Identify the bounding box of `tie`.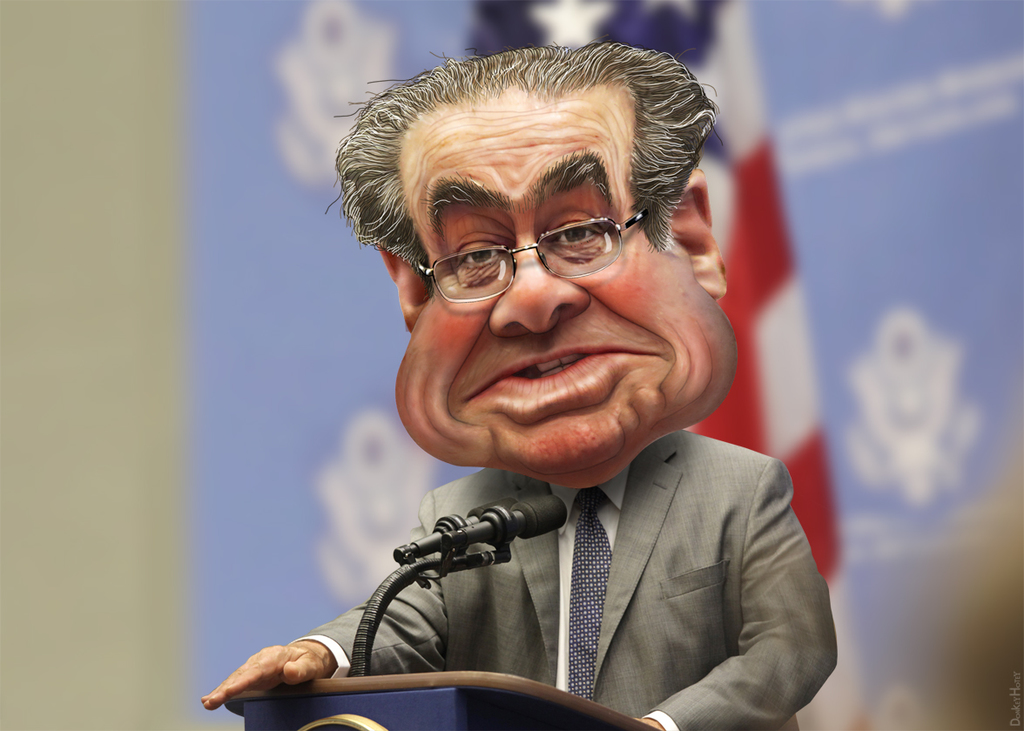
bbox(567, 484, 618, 702).
